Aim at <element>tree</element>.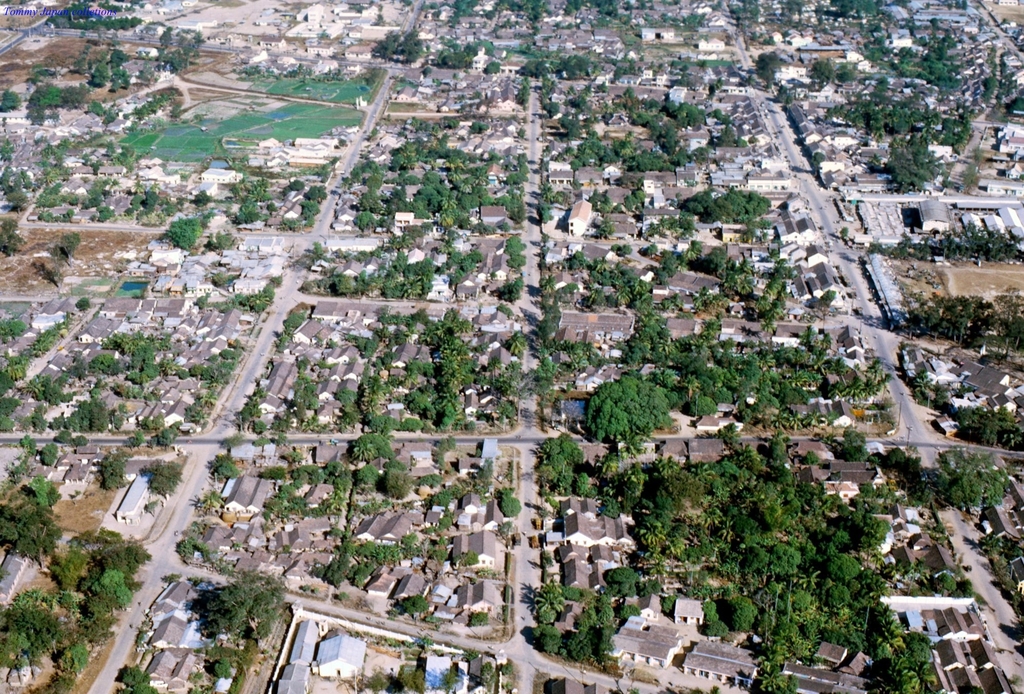
Aimed at locate(202, 452, 237, 482).
